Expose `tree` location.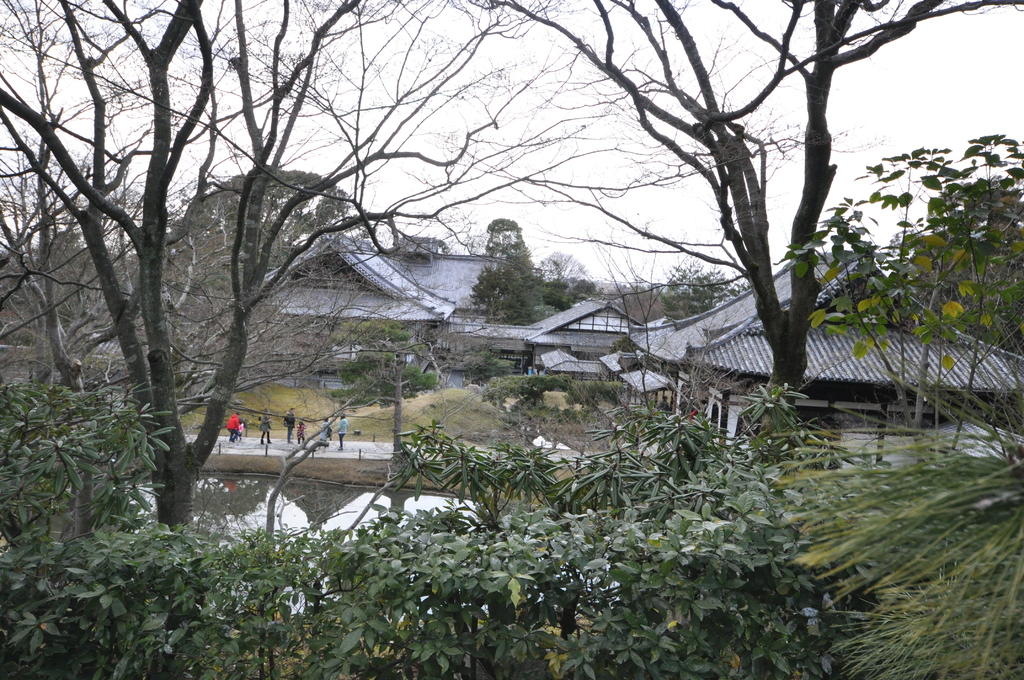
Exposed at select_region(0, 0, 882, 525).
